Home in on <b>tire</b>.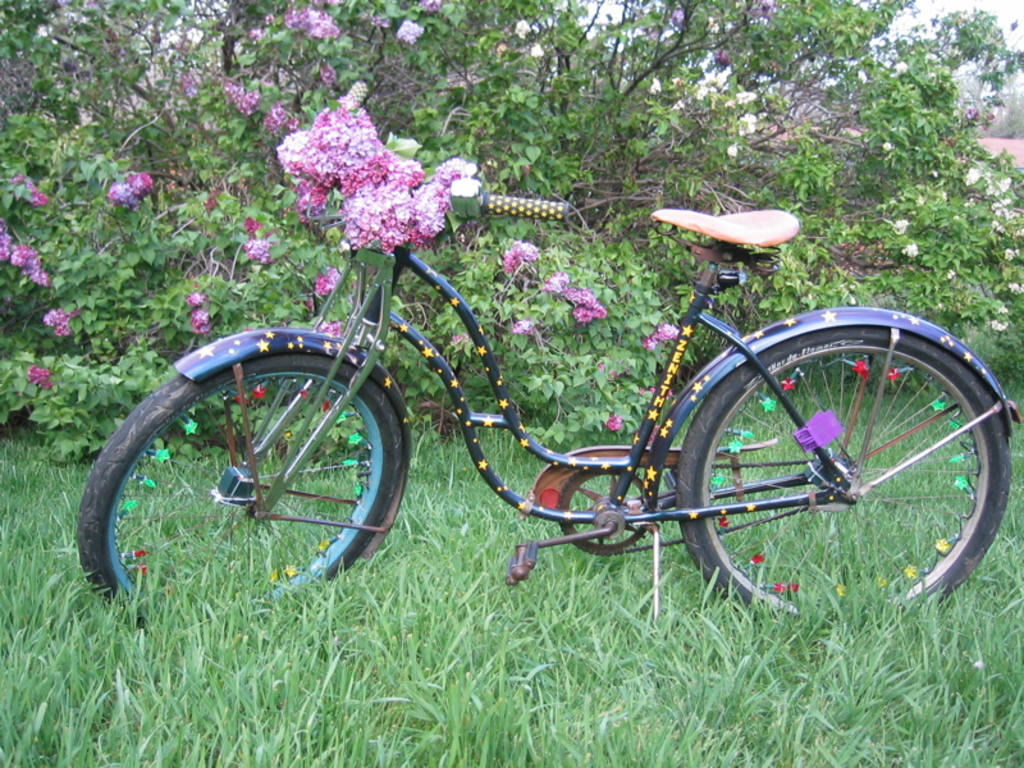
Homed in at 668/326/1004/634.
